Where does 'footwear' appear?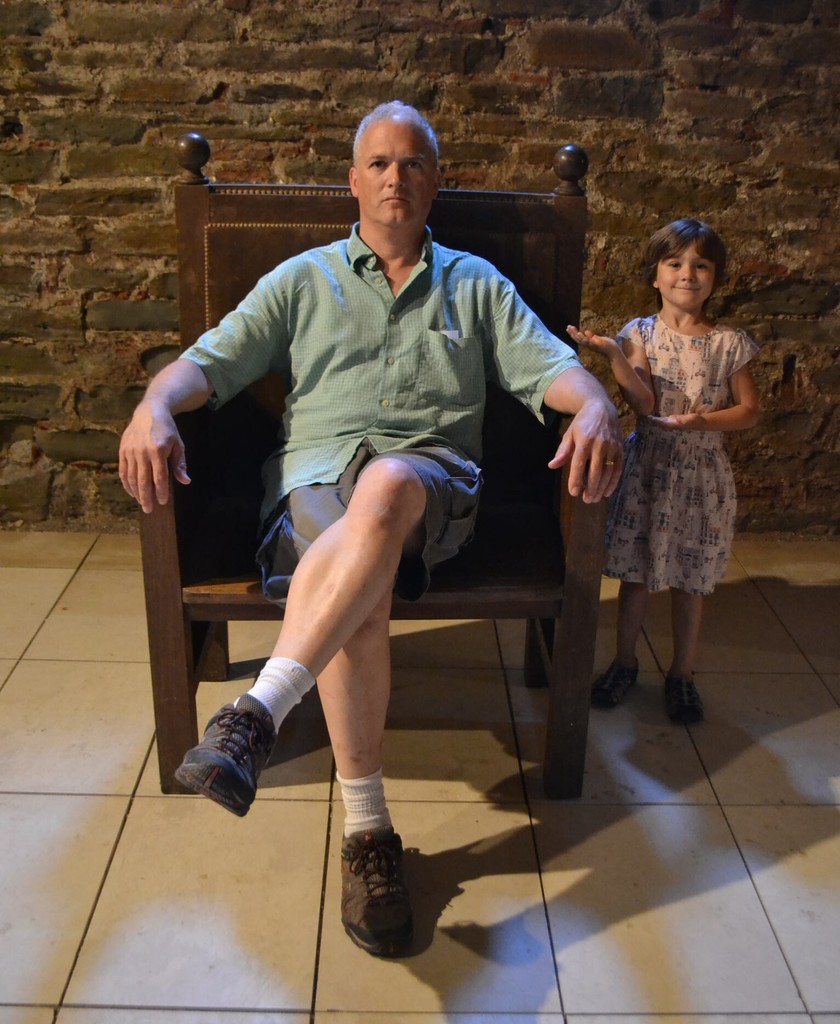
Appears at x1=168 y1=690 x2=280 y2=819.
